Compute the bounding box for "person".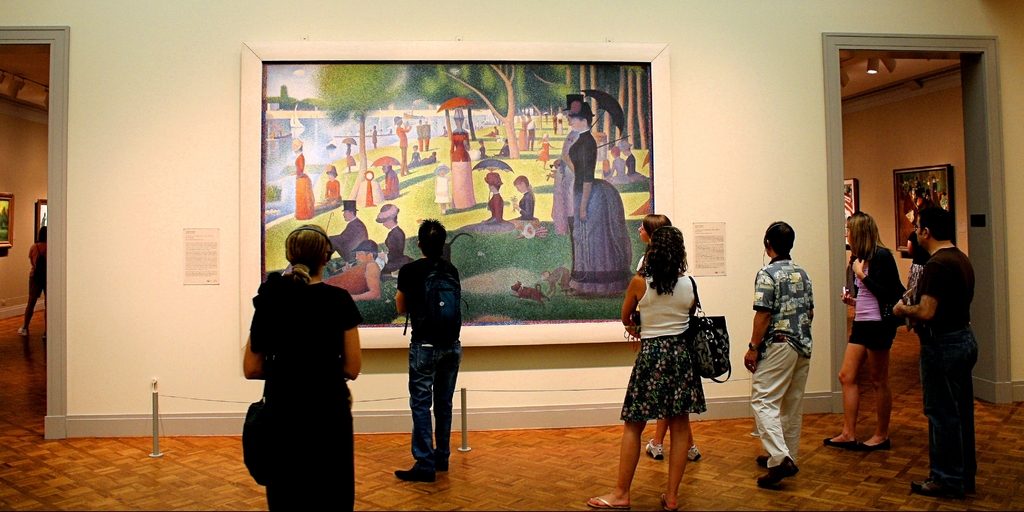
bbox=(744, 219, 810, 484).
